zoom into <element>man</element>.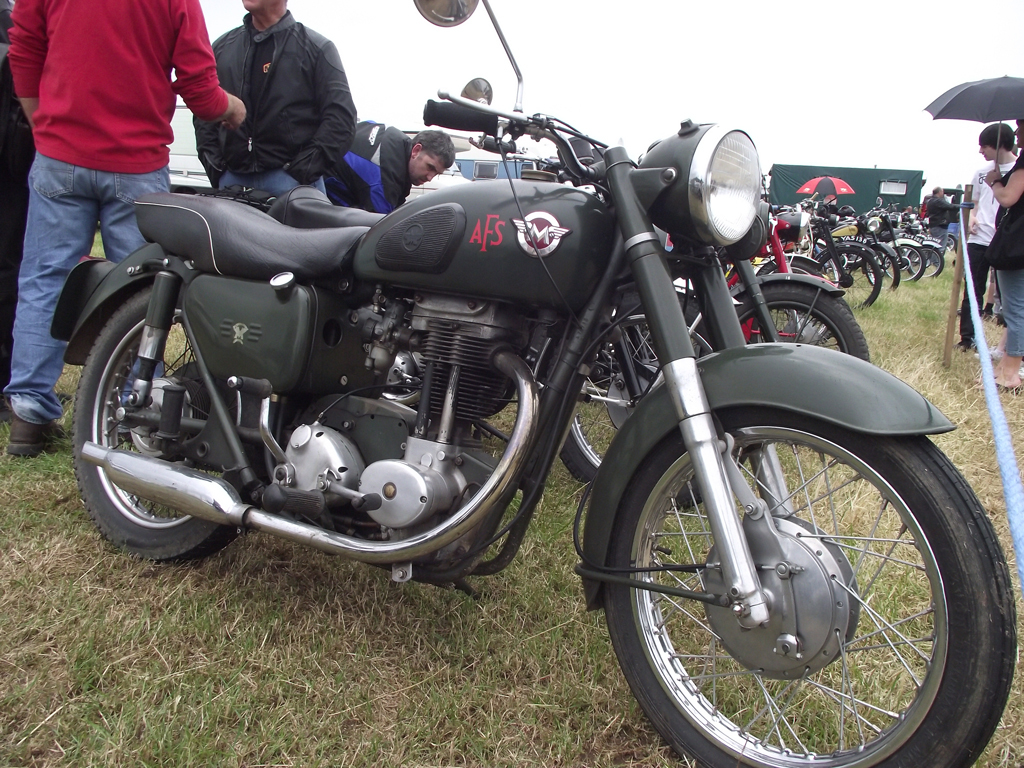
Zoom target: left=322, top=118, right=455, bottom=214.
